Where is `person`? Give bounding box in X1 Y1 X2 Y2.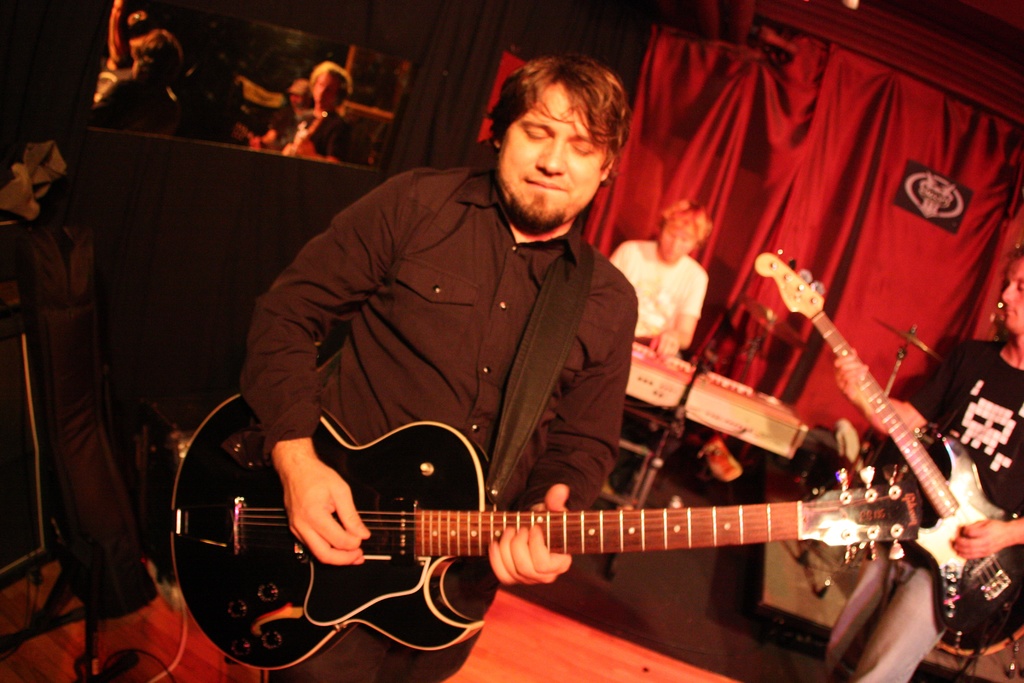
237 47 639 681.
